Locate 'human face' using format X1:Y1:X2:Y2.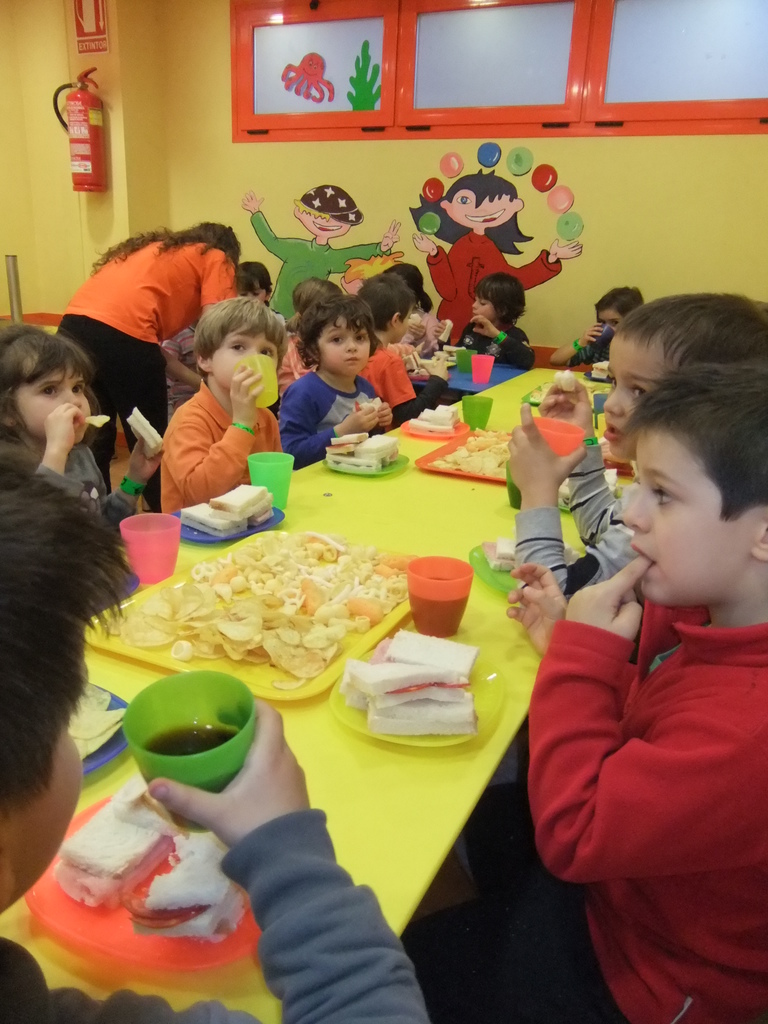
213:321:271:377.
